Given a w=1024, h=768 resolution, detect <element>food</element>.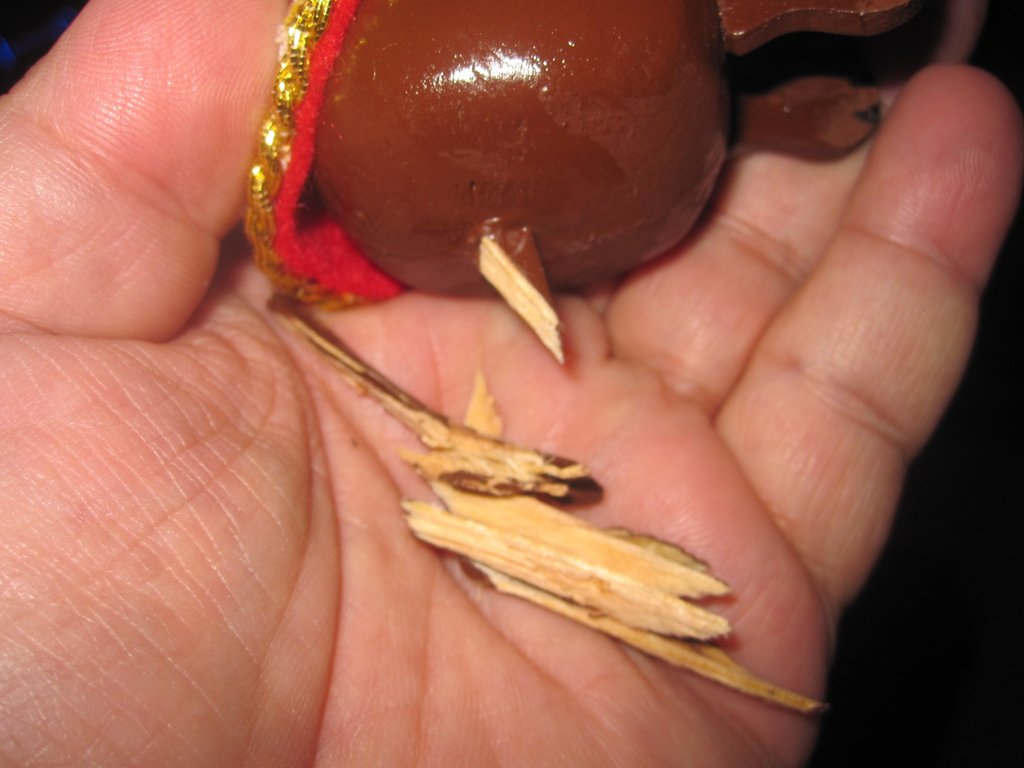
region(289, 31, 737, 362).
